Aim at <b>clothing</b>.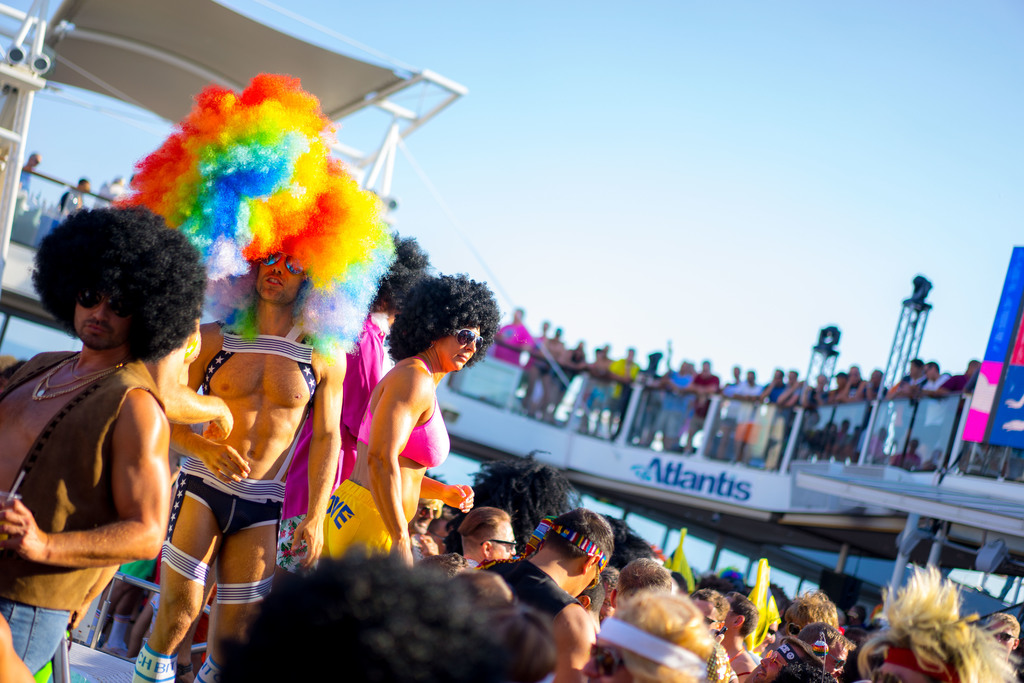
Aimed at region(0, 348, 166, 673).
